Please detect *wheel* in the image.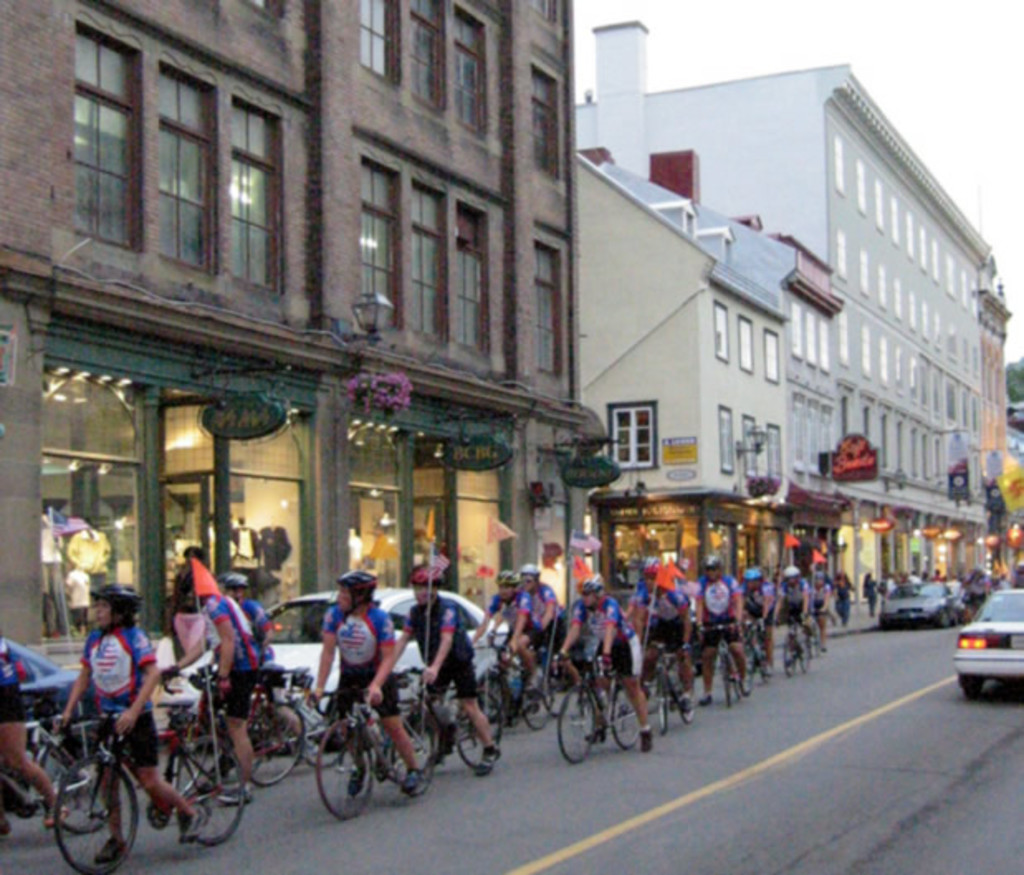
{"left": 645, "top": 675, "right": 658, "bottom": 711}.
